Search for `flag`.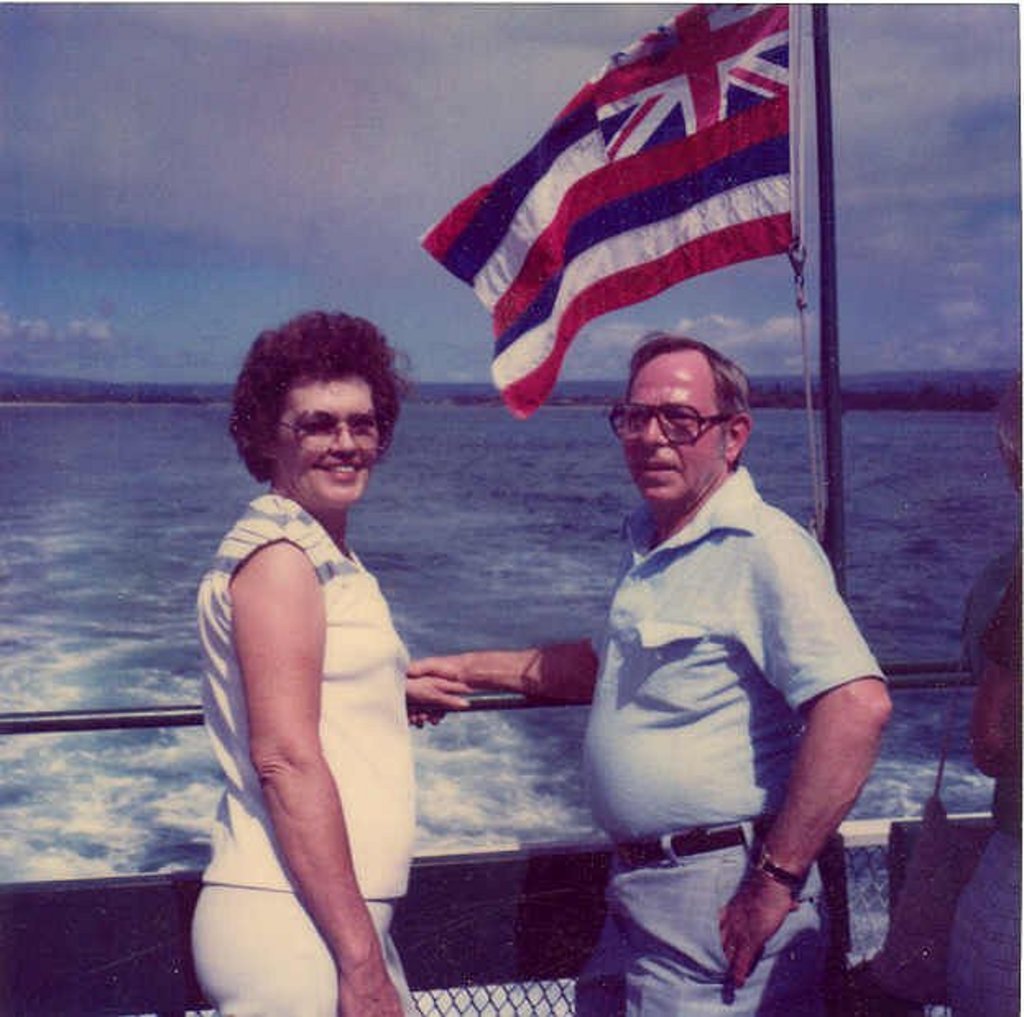
Found at box(414, 0, 804, 421).
